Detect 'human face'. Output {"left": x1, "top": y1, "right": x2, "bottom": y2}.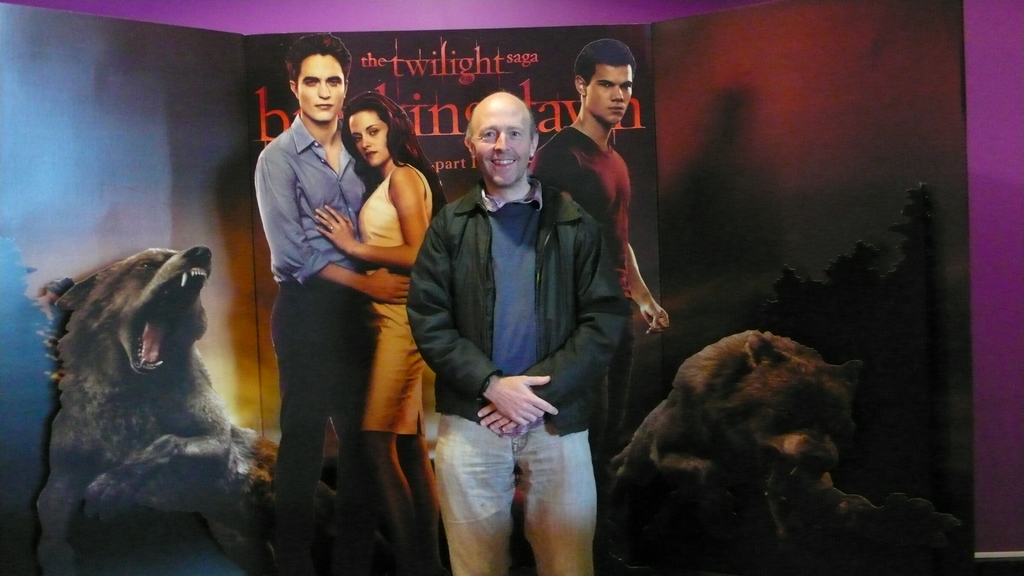
{"left": 471, "top": 99, "right": 533, "bottom": 189}.
